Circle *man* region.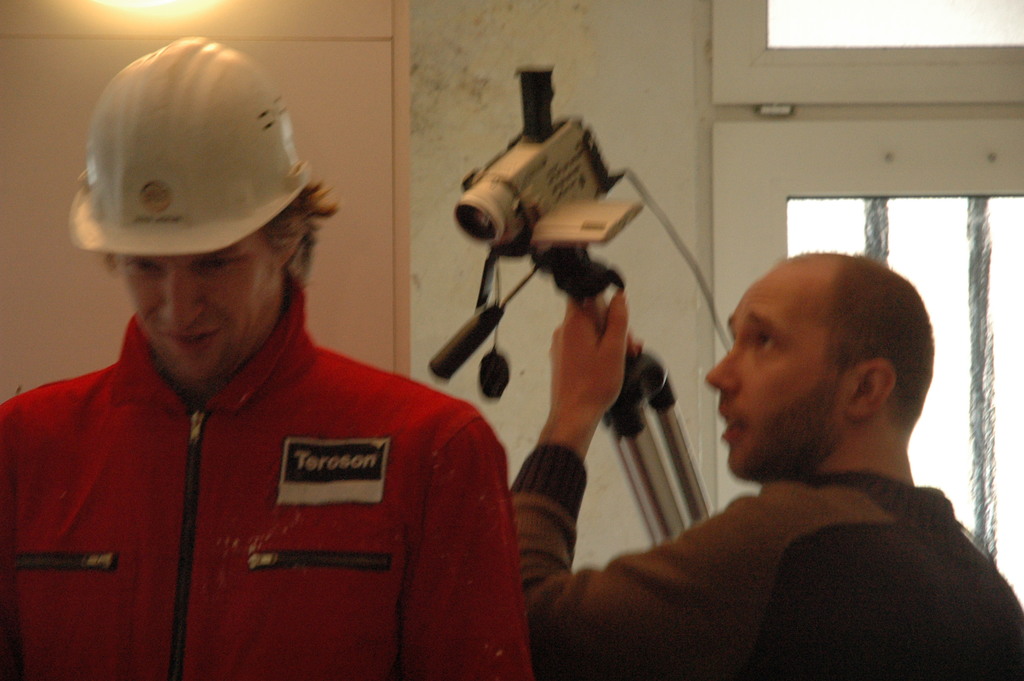
Region: x1=509, y1=250, x2=1023, y2=680.
